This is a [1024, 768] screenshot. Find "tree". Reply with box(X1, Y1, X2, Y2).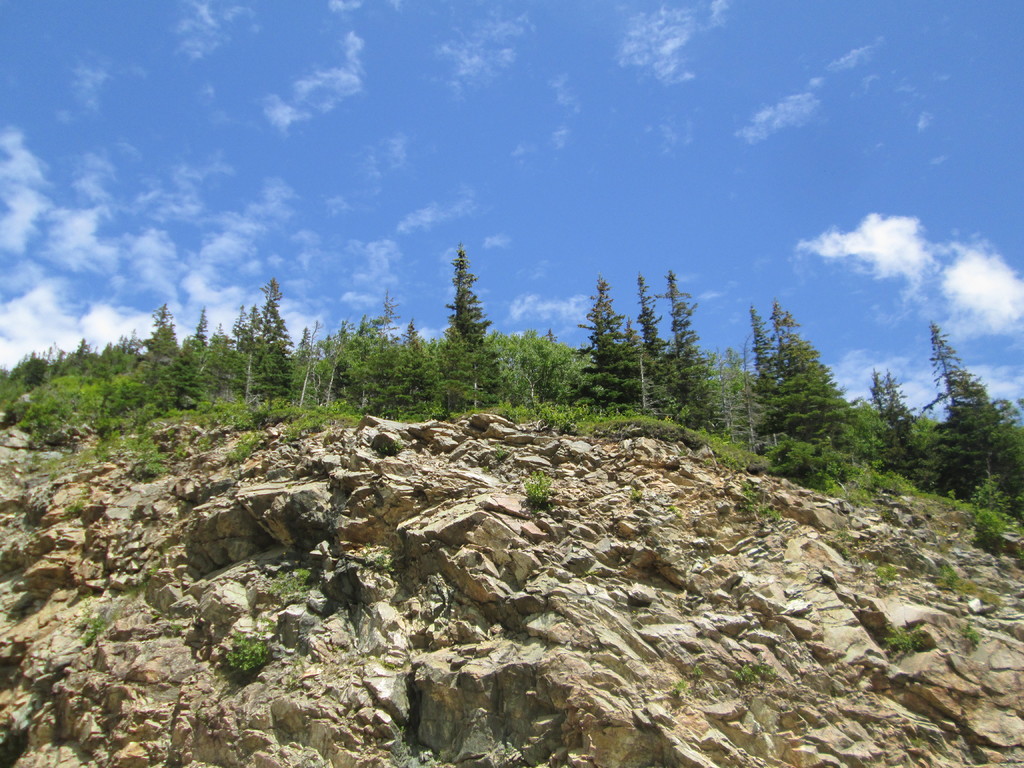
box(440, 246, 499, 414).
